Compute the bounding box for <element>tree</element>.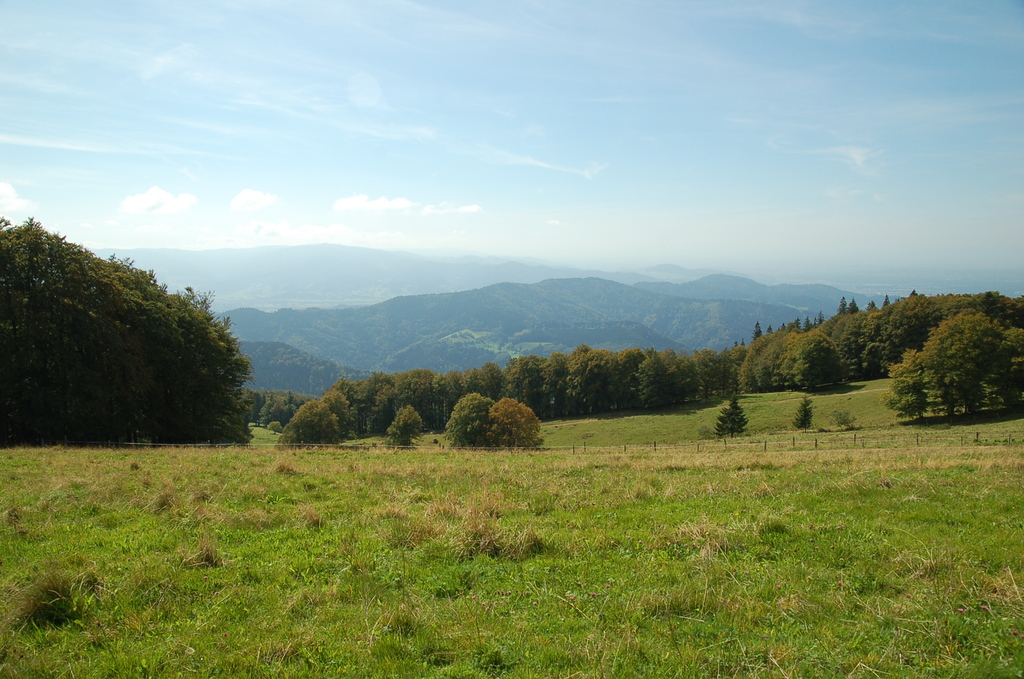
x1=792, y1=395, x2=815, y2=434.
